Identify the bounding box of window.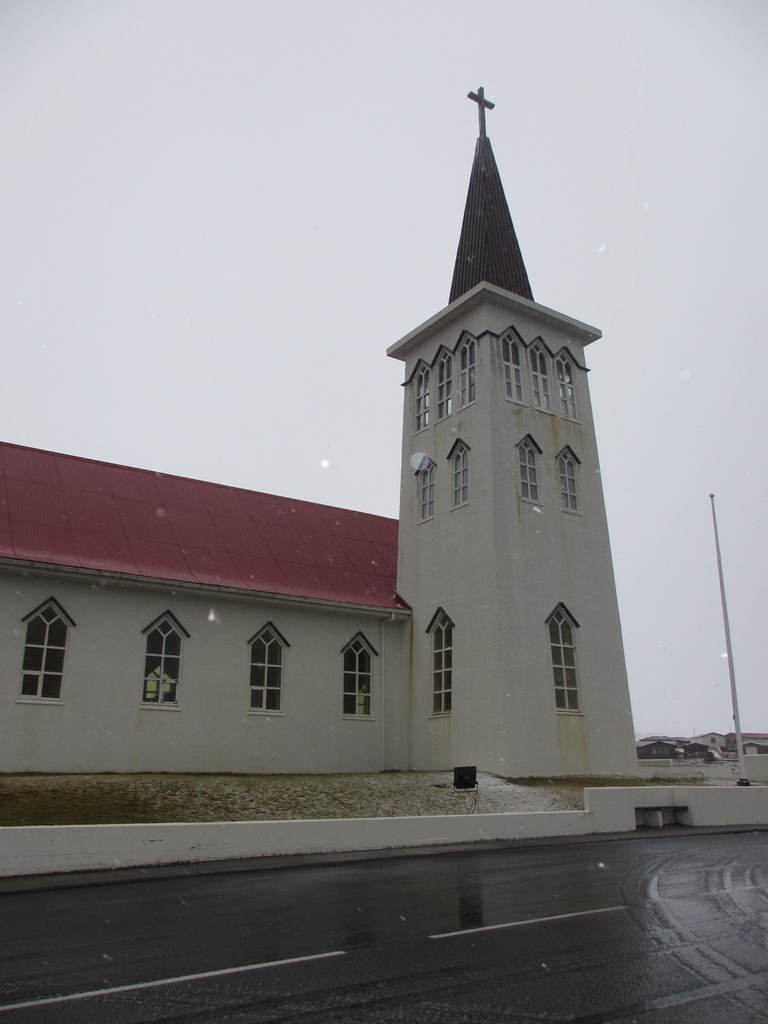
454,325,476,402.
